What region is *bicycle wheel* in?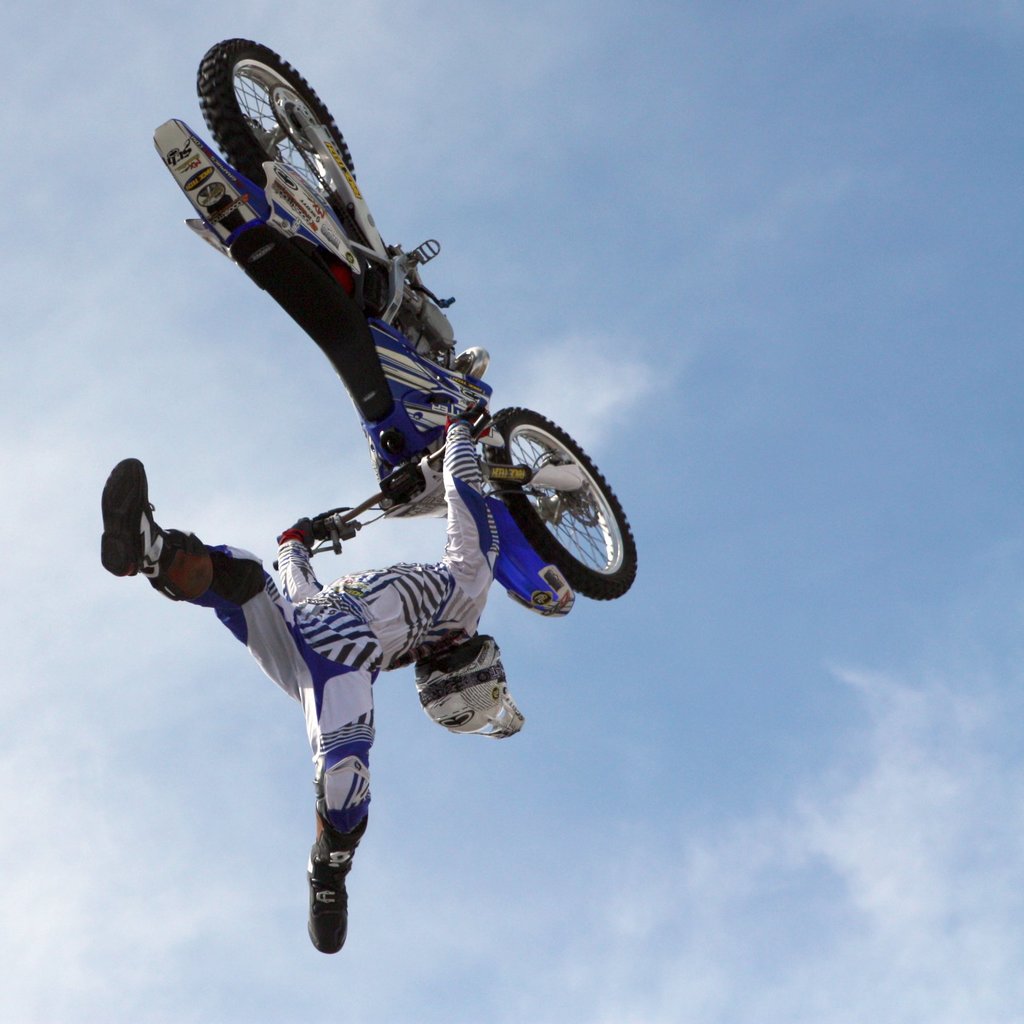
462:398:610:606.
